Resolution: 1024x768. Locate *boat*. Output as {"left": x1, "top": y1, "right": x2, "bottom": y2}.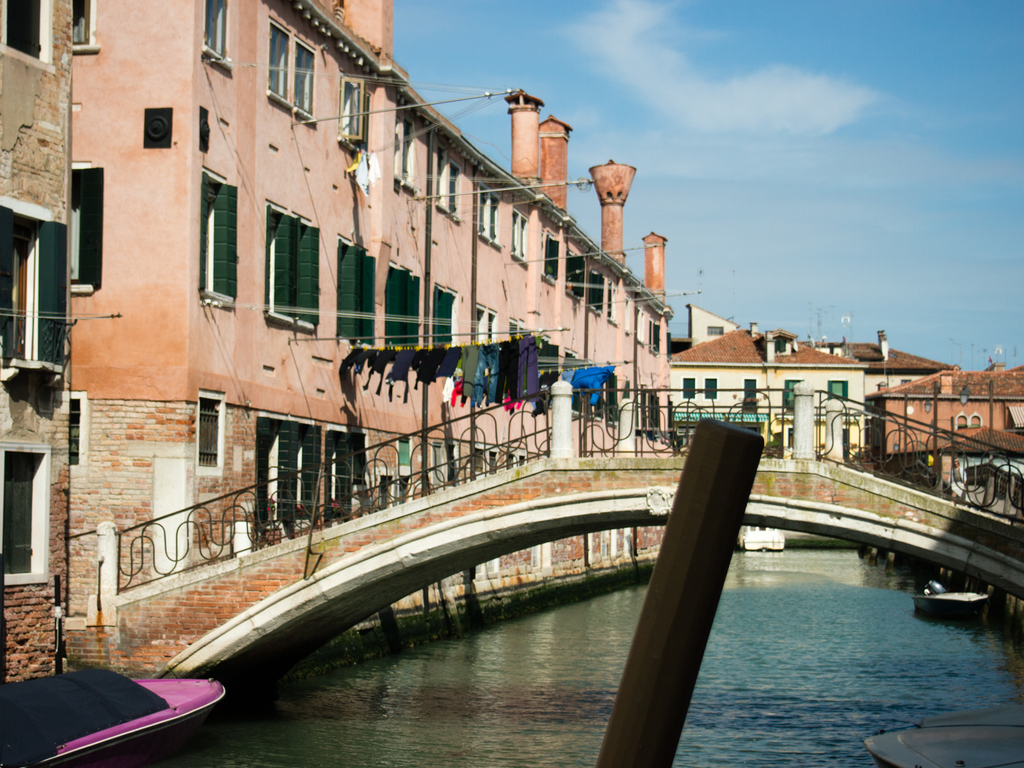
{"left": 902, "top": 593, "right": 991, "bottom": 634}.
